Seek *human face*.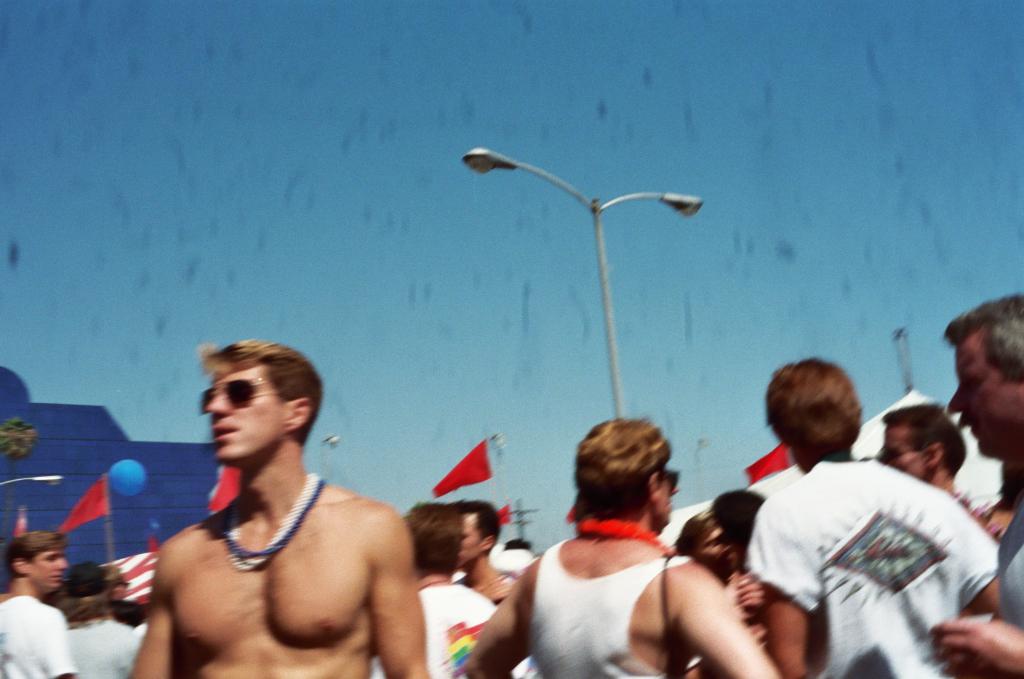
region(27, 551, 67, 592).
